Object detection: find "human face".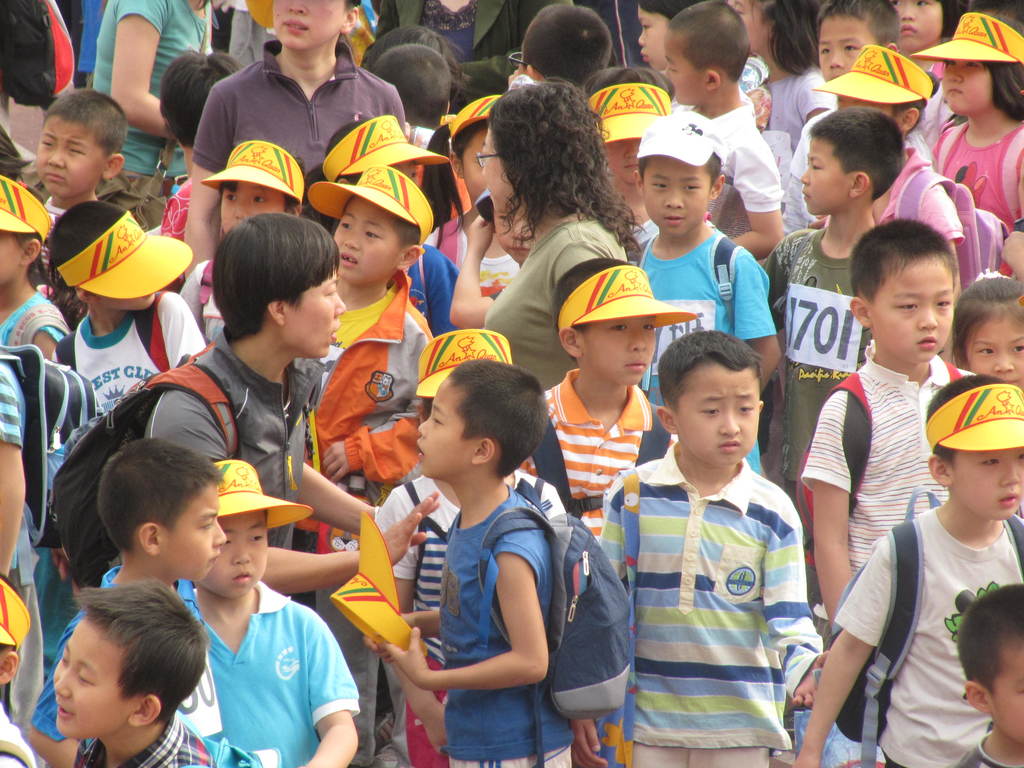
BBox(416, 387, 464, 475).
